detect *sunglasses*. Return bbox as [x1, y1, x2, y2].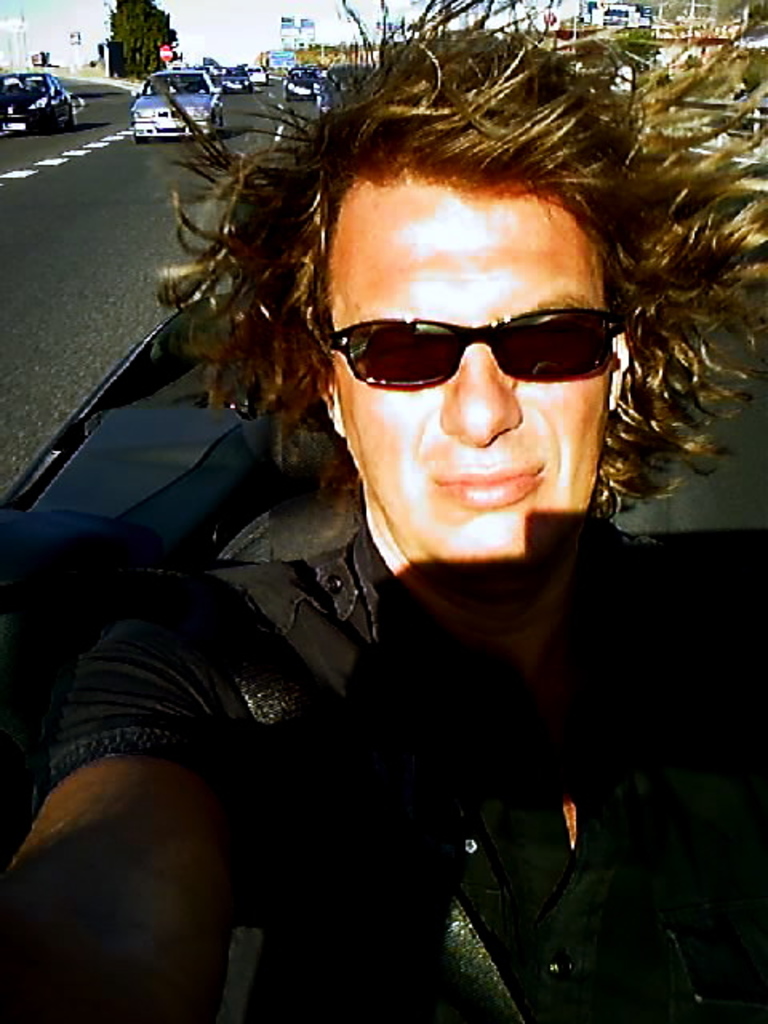
[320, 312, 629, 386].
